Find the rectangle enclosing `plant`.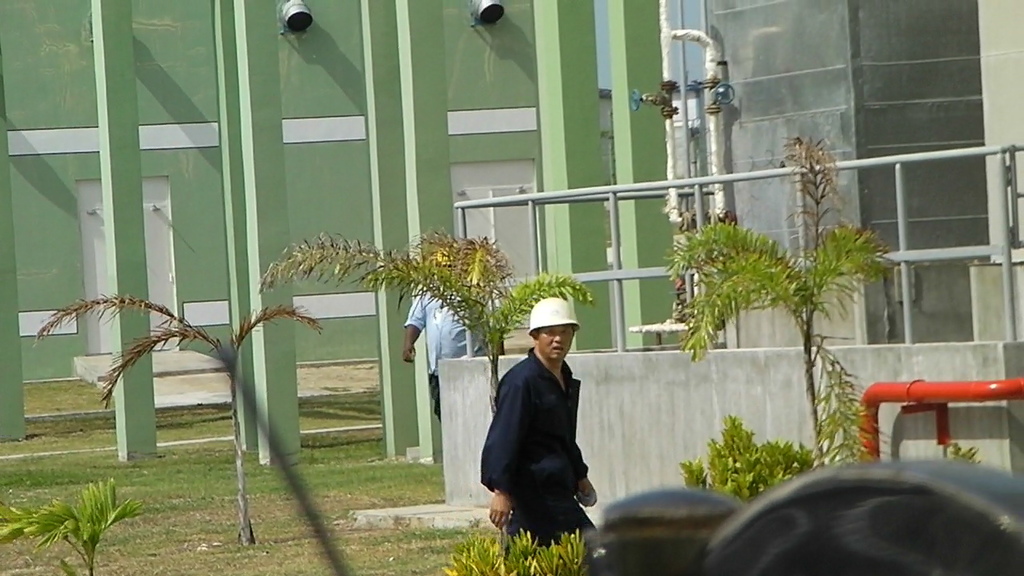
2:478:144:575.
